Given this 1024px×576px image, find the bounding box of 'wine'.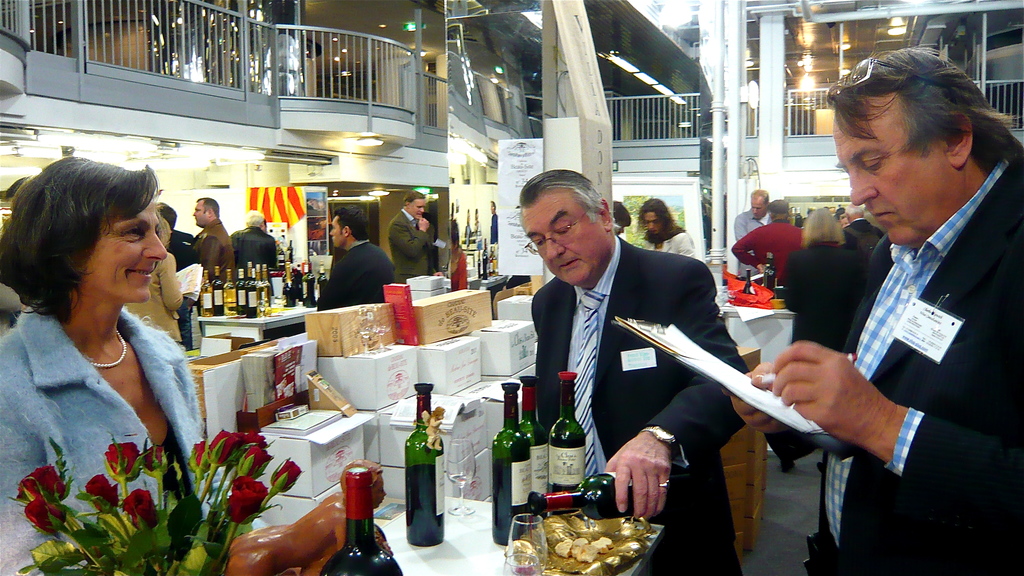
{"left": 519, "top": 376, "right": 548, "bottom": 504}.
